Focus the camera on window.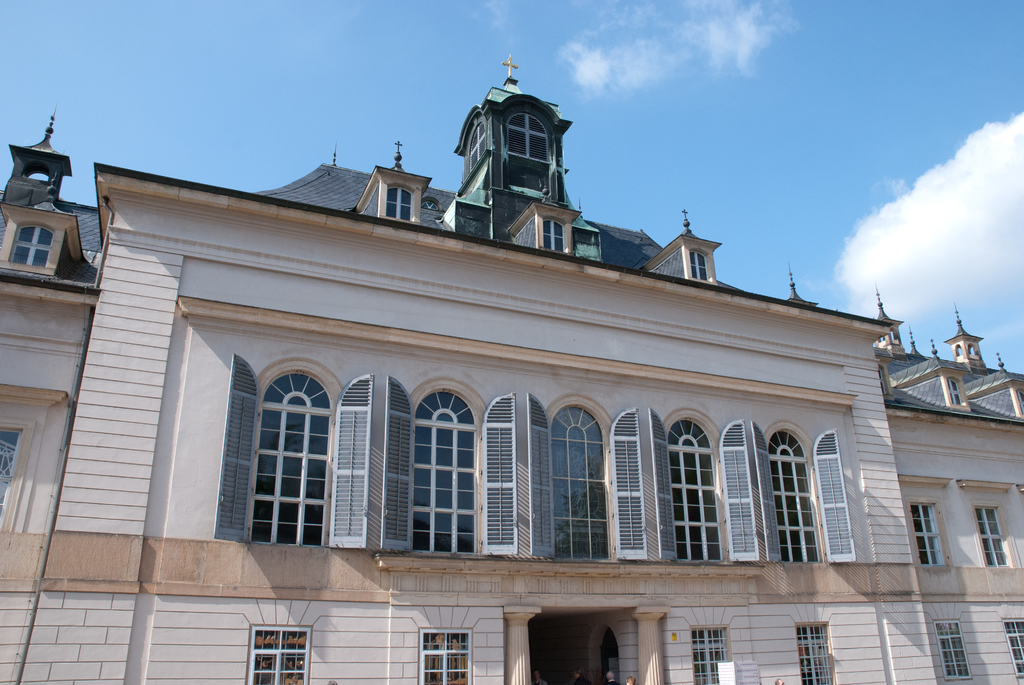
Focus region: pyautogui.locateOnScreen(0, 430, 27, 529).
